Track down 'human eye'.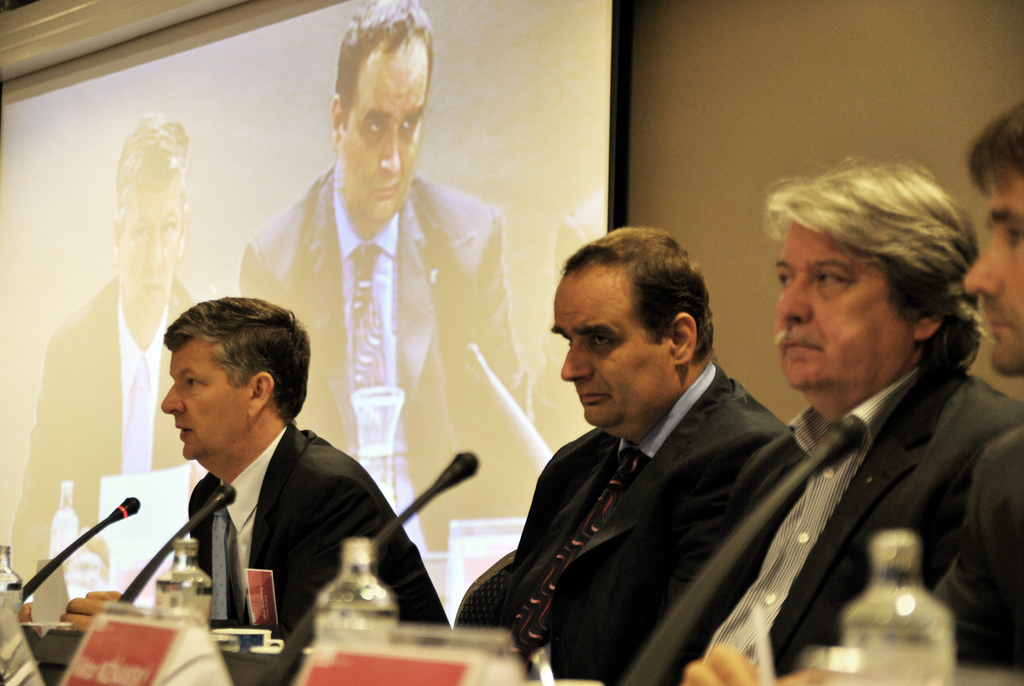
Tracked to pyautogui.locateOnScreen(813, 271, 851, 288).
